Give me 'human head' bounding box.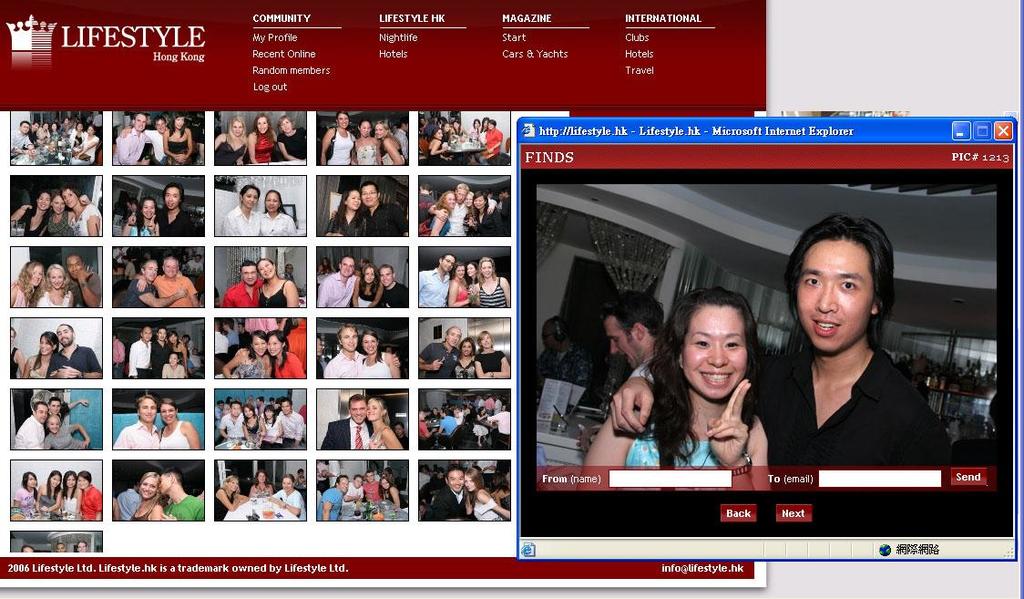
[173, 116, 185, 130].
